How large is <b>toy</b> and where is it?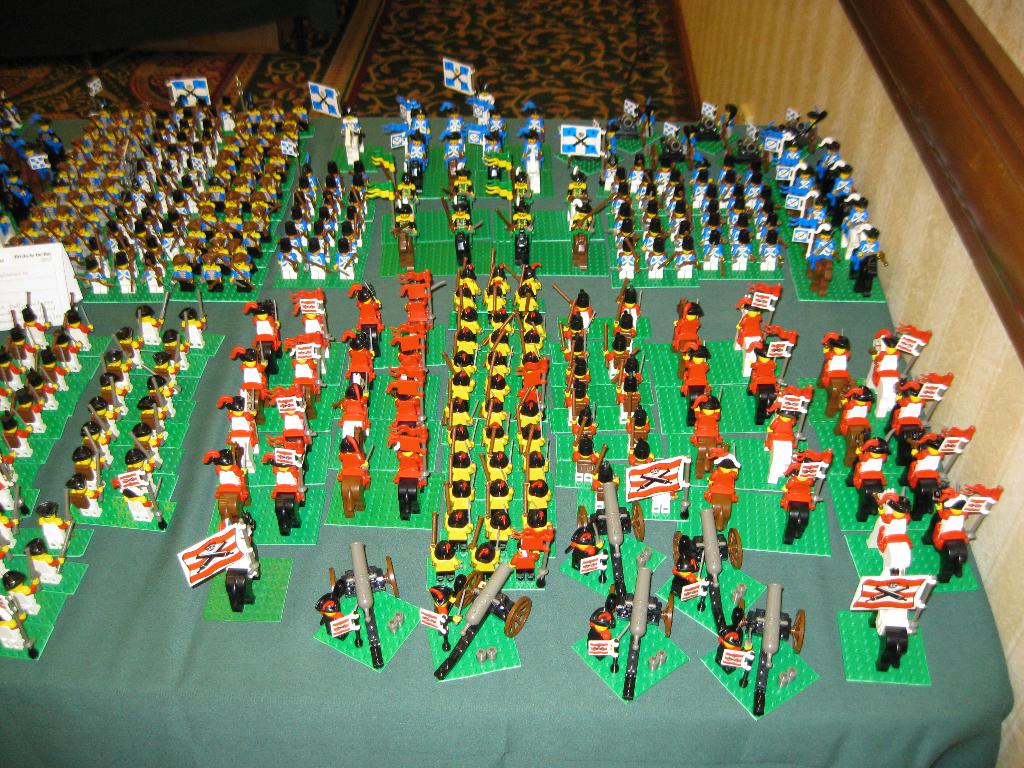
Bounding box: rect(604, 325, 634, 365).
